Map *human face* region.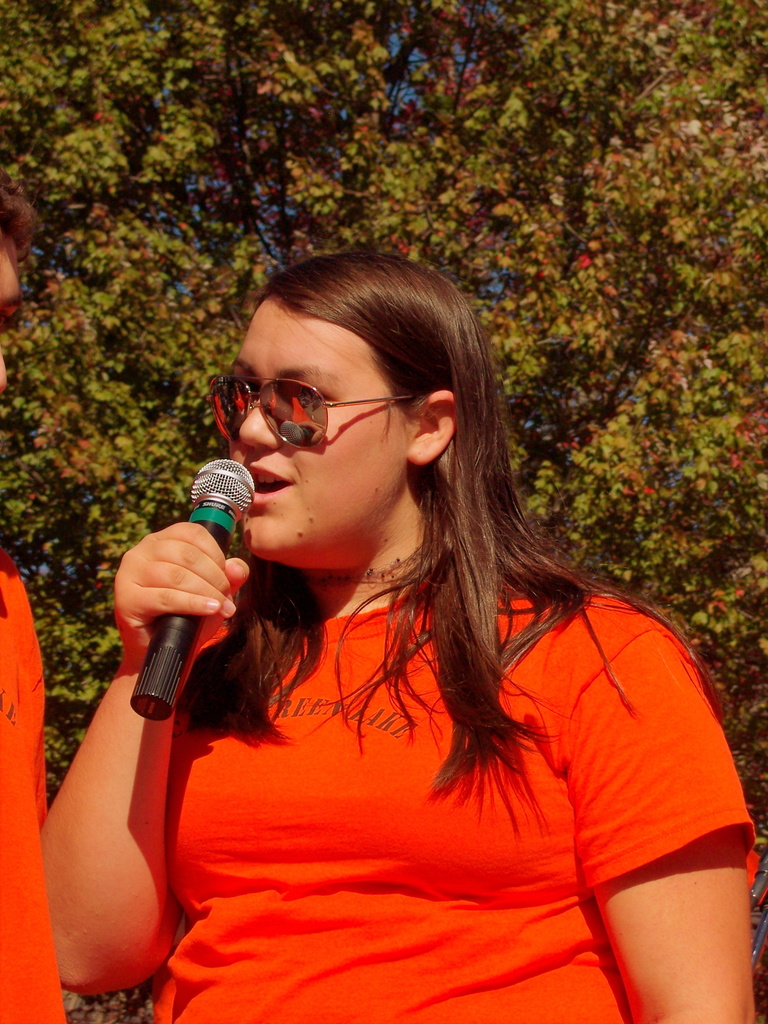
Mapped to (227, 283, 414, 566).
